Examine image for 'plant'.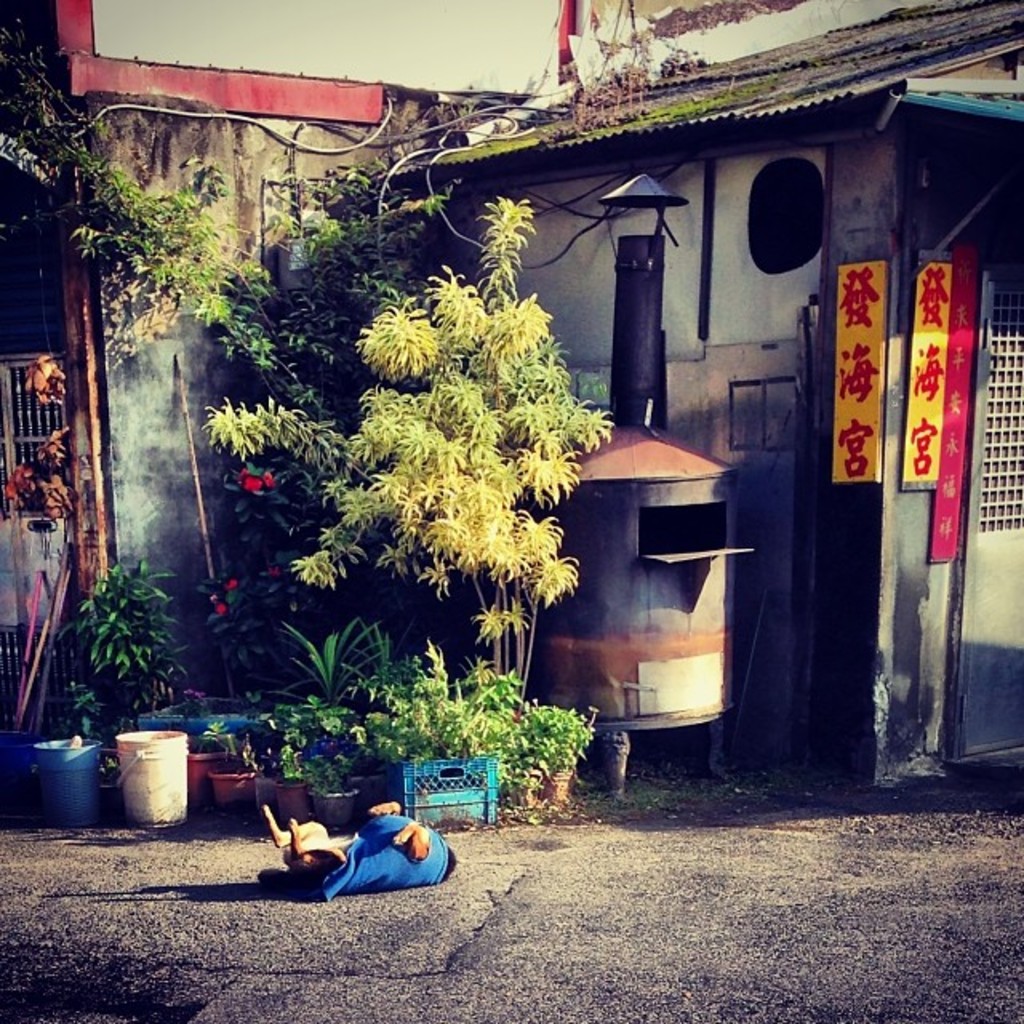
Examination result: (x1=208, y1=194, x2=627, y2=824).
